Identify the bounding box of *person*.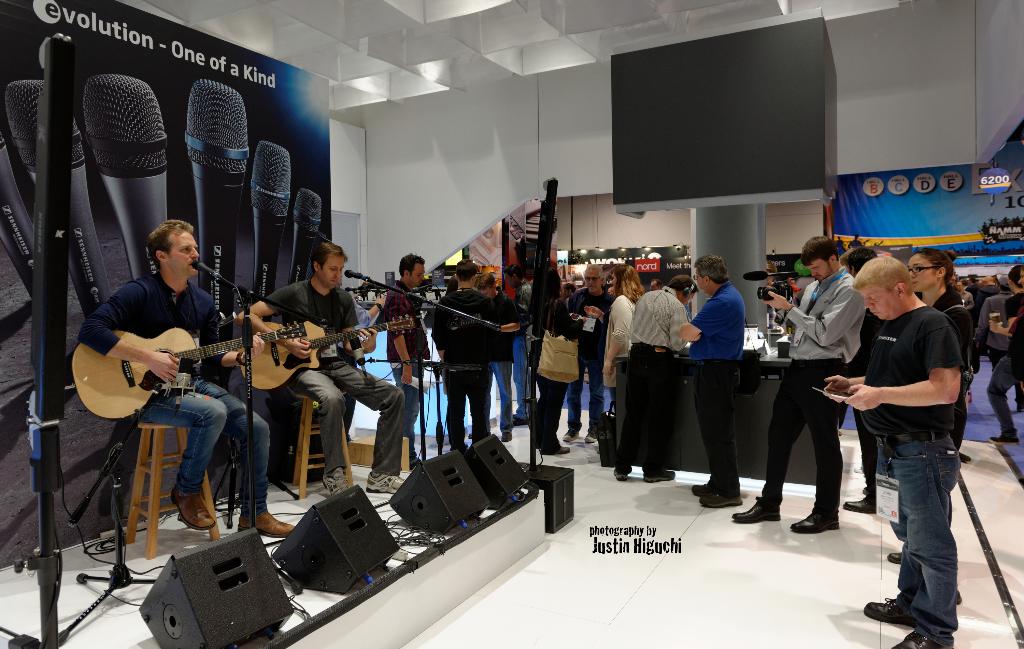
rect(563, 286, 582, 307).
